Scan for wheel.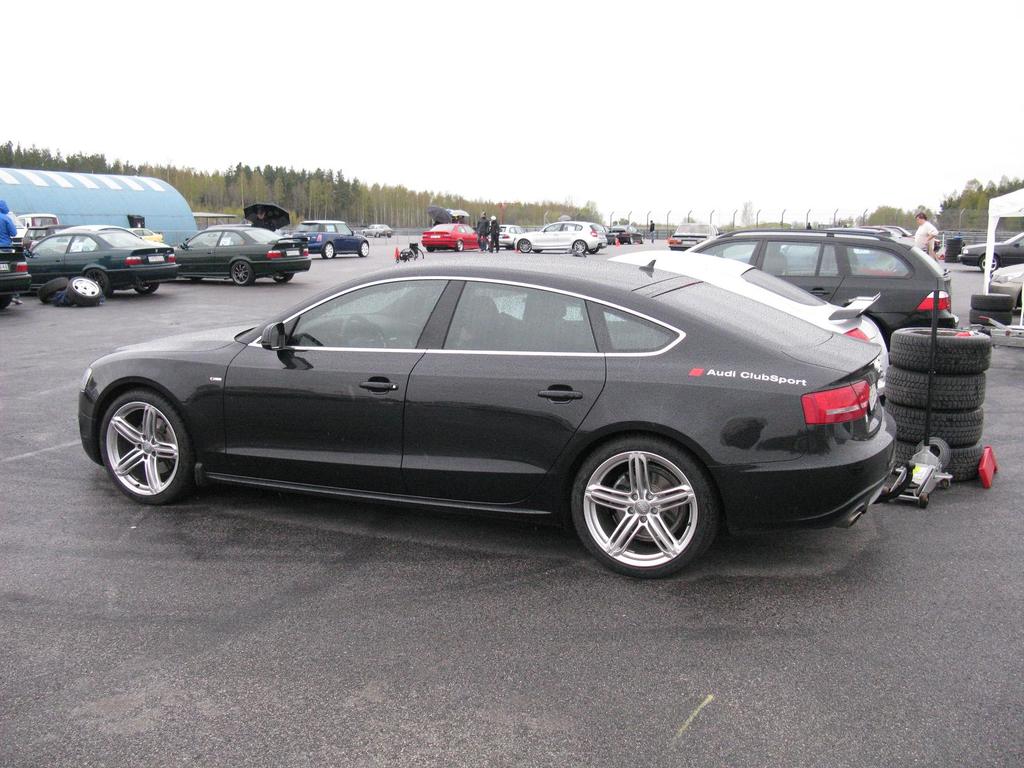
Scan result: <region>946, 252, 962, 257</region>.
